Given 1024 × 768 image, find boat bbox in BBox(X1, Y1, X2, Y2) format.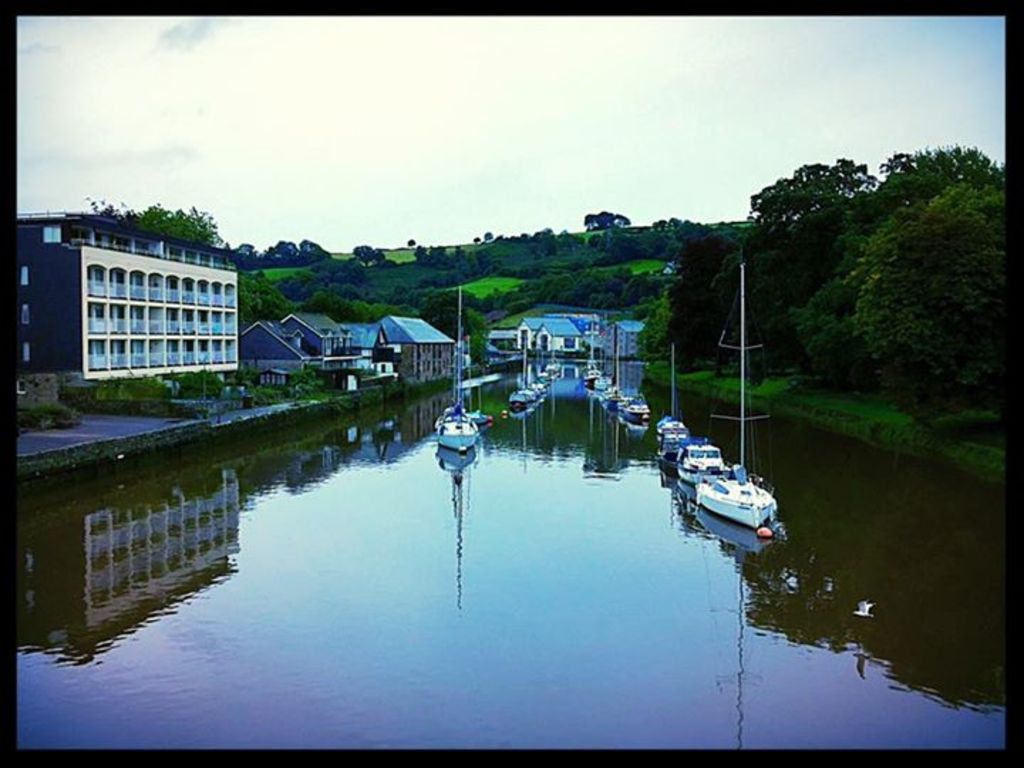
BBox(457, 364, 499, 425).
